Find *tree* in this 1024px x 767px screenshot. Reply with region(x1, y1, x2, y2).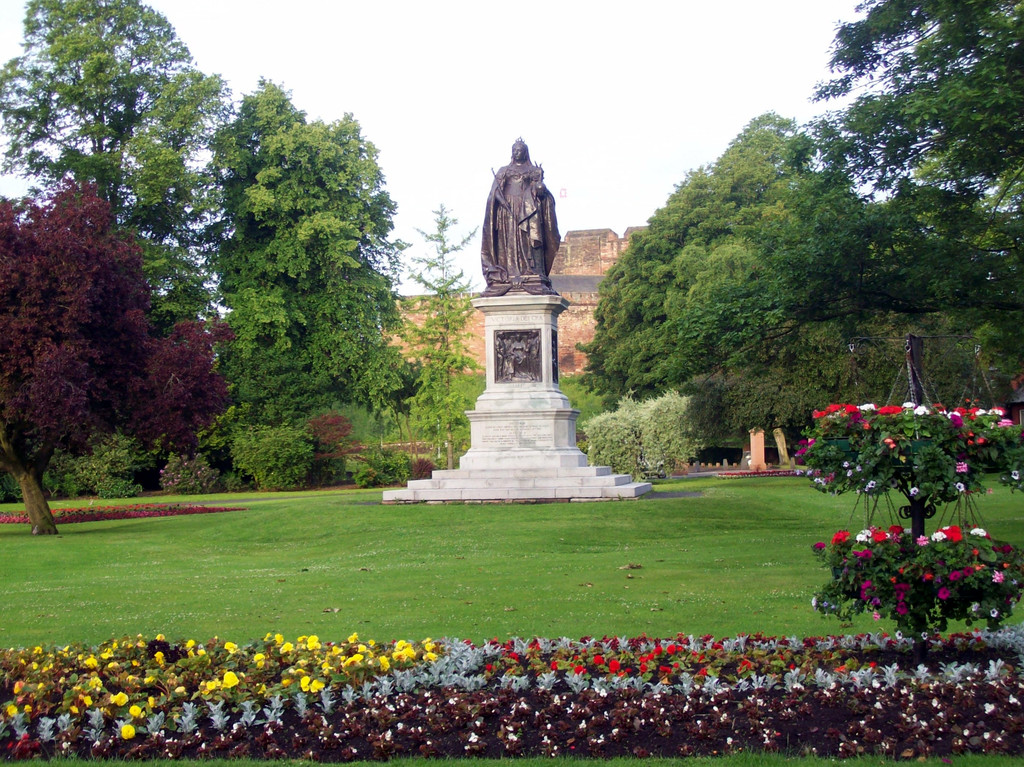
region(780, 0, 1023, 238).
